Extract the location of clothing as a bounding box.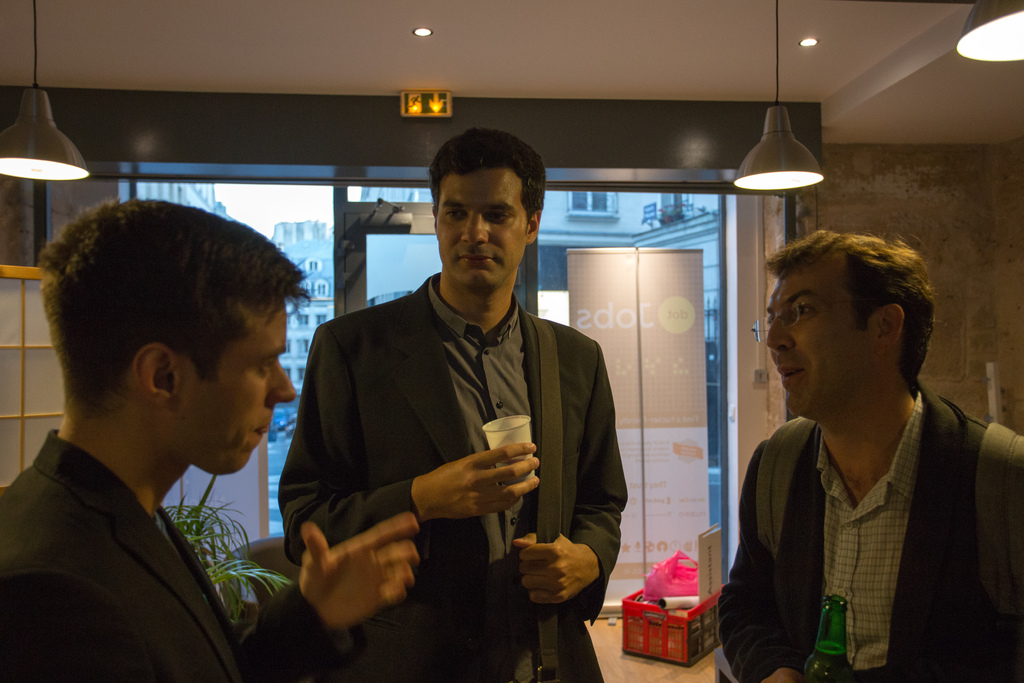
(x1=706, y1=374, x2=1021, y2=680).
